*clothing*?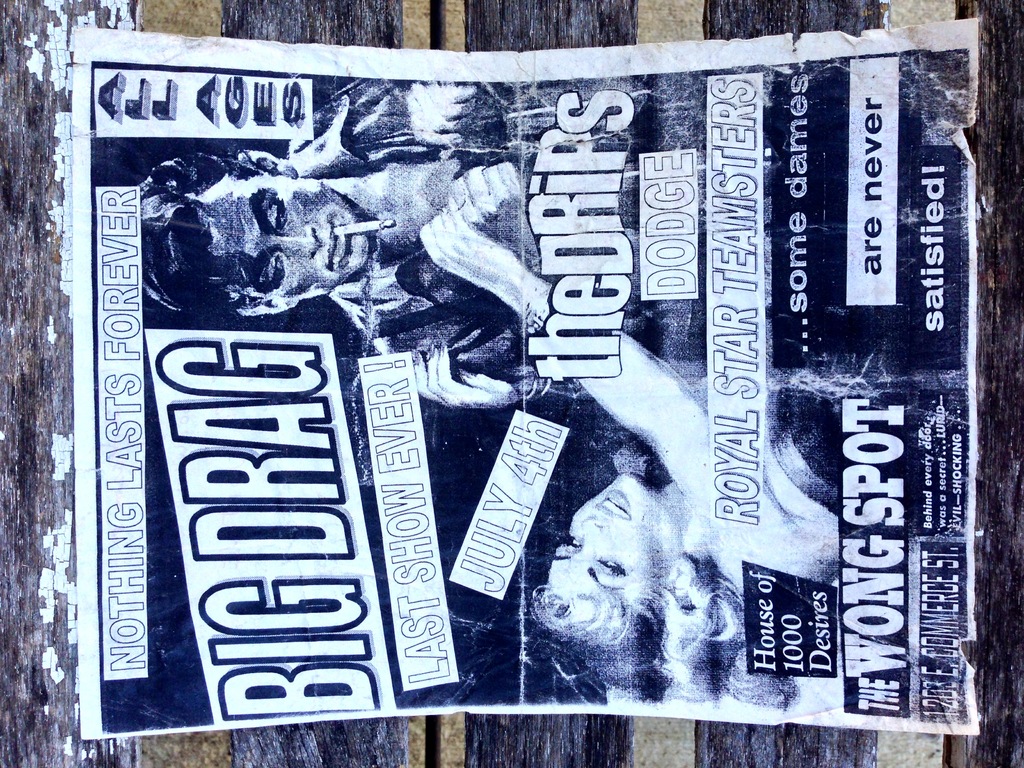
284,81,556,388
